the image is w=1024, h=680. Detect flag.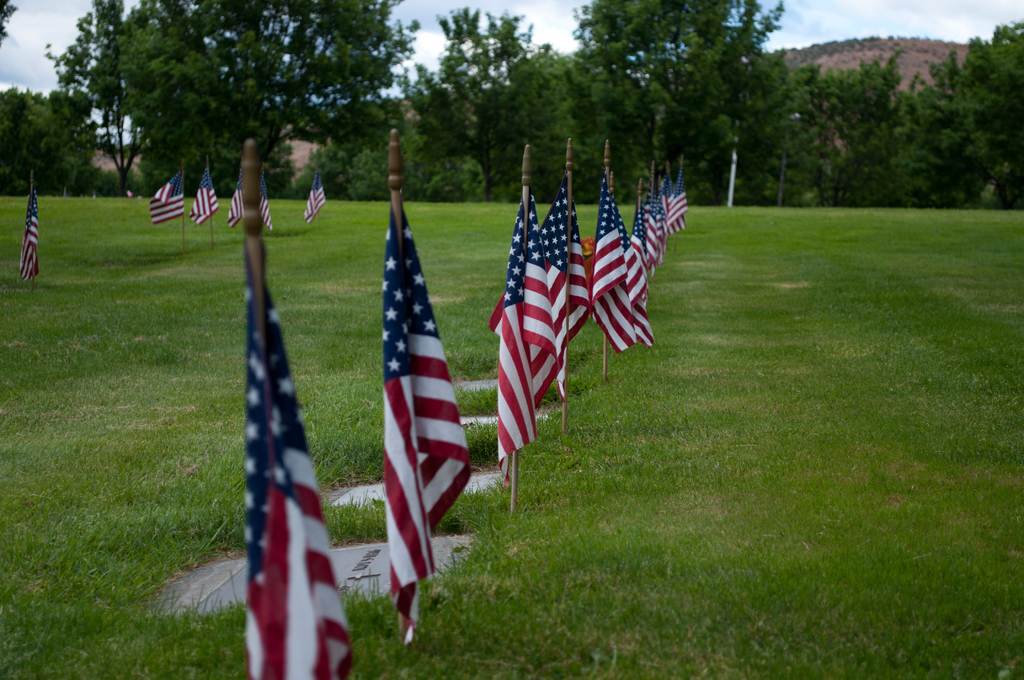
Detection: region(651, 166, 667, 263).
